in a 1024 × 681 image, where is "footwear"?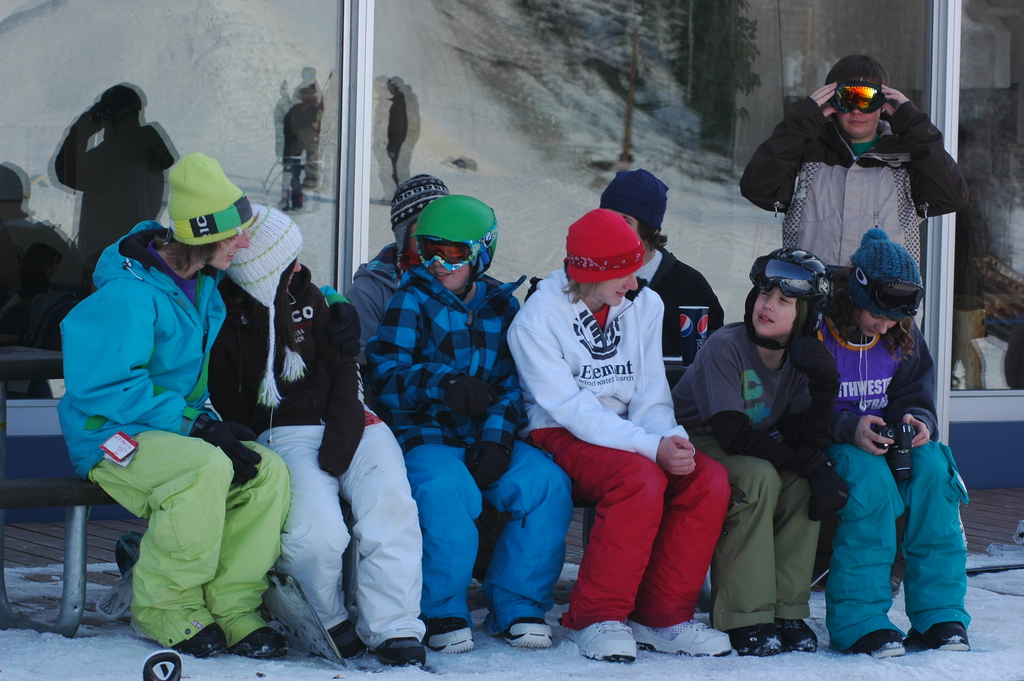
(left=902, top=619, right=970, bottom=653).
